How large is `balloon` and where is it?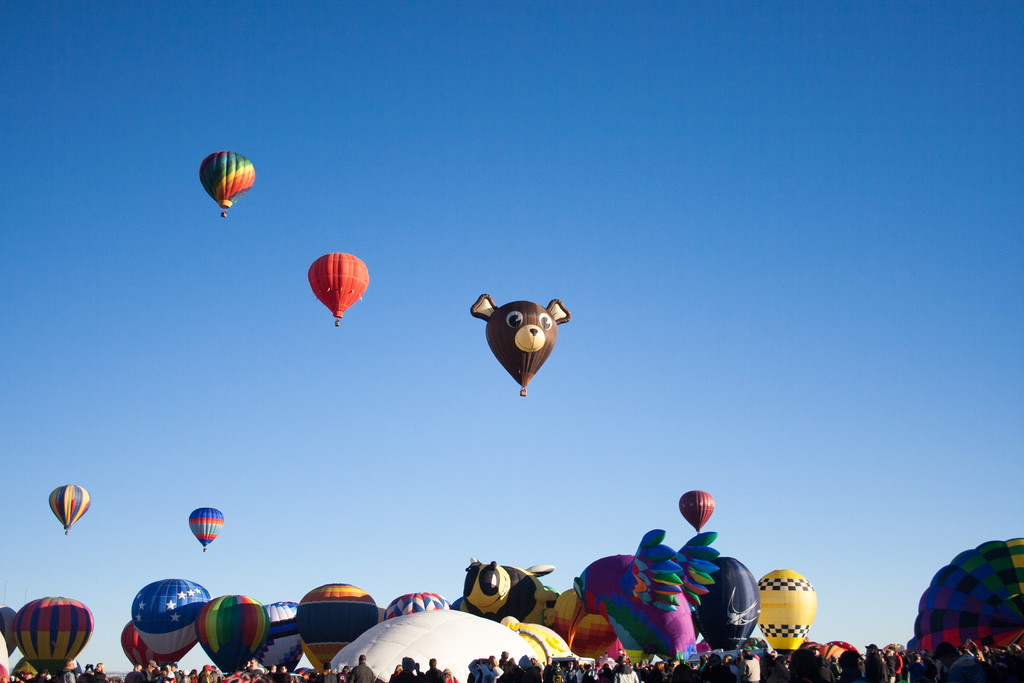
Bounding box: bbox(692, 558, 760, 652).
